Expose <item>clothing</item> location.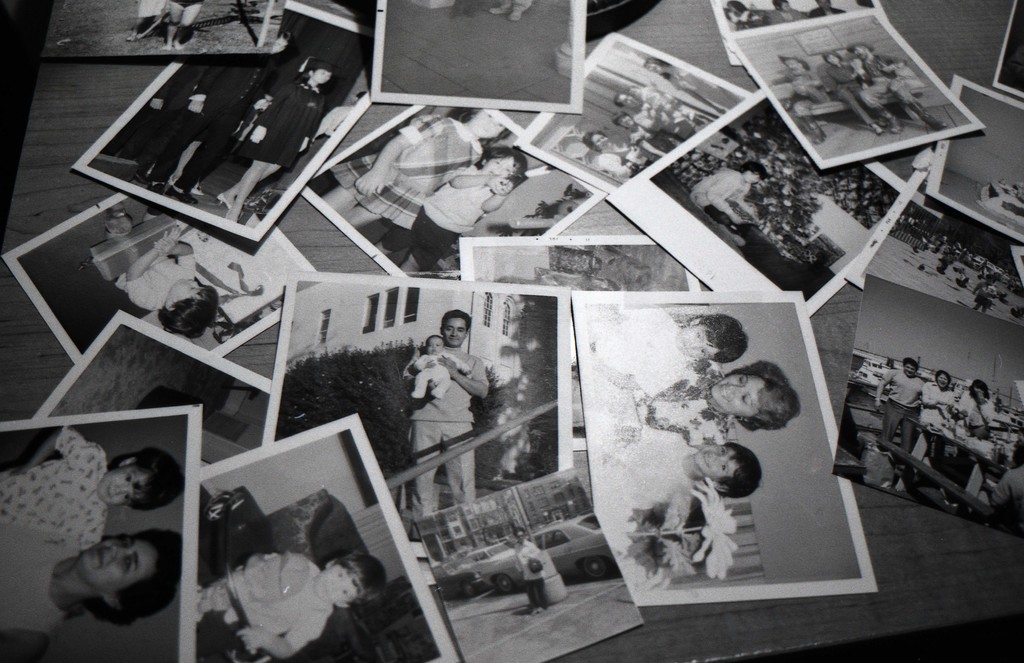
Exposed at 1/427/108/553.
